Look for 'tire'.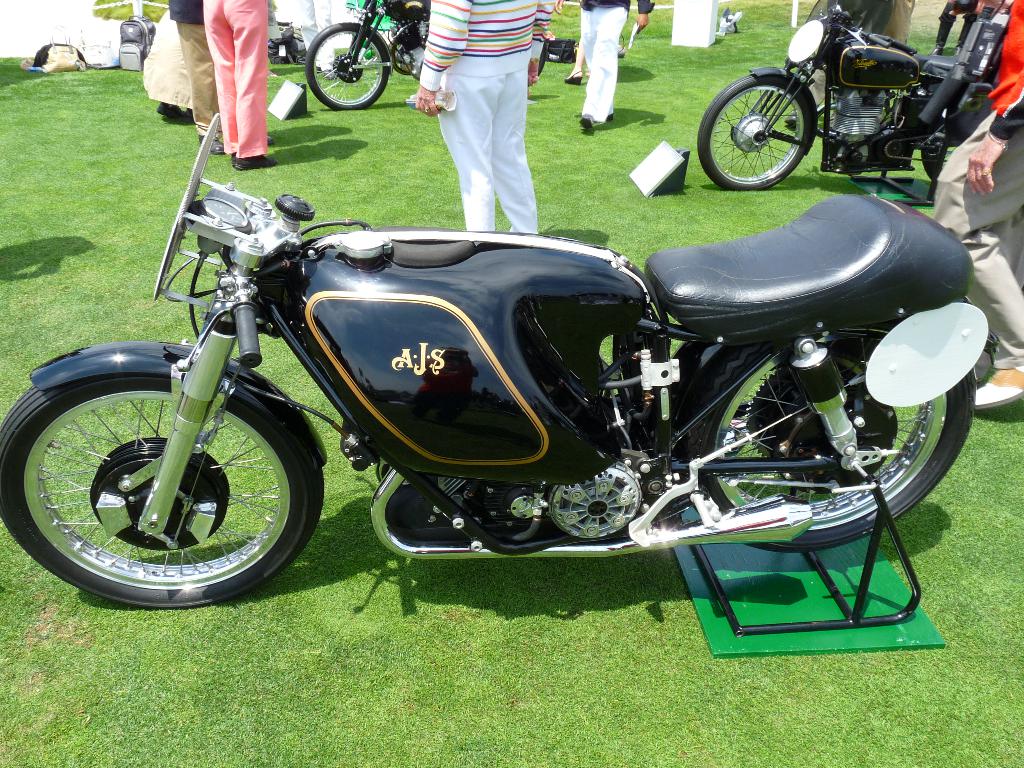
Found: detection(536, 40, 549, 77).
